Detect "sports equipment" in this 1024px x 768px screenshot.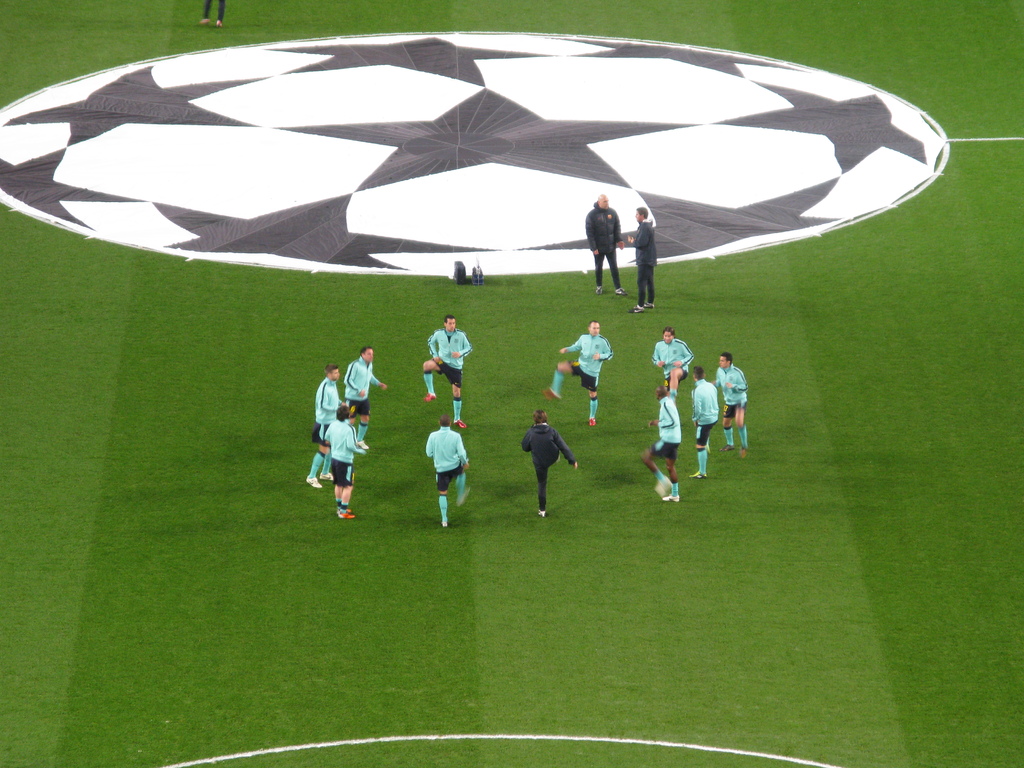
Detection: [589, 417, 596, 427].
